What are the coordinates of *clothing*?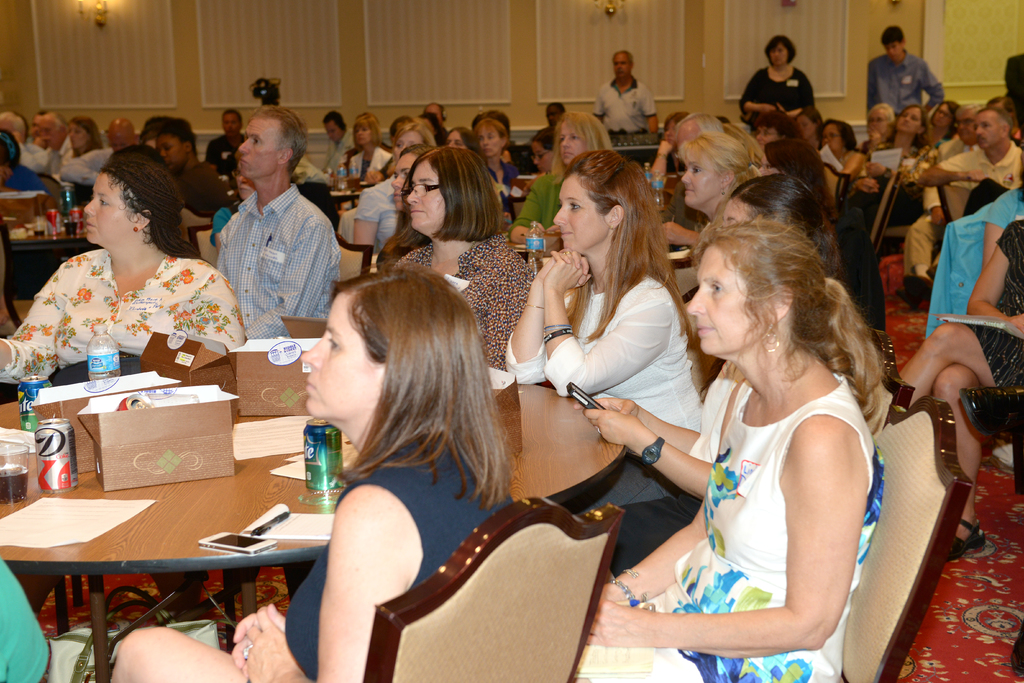
bbox=[214, 172, 333, 348].
